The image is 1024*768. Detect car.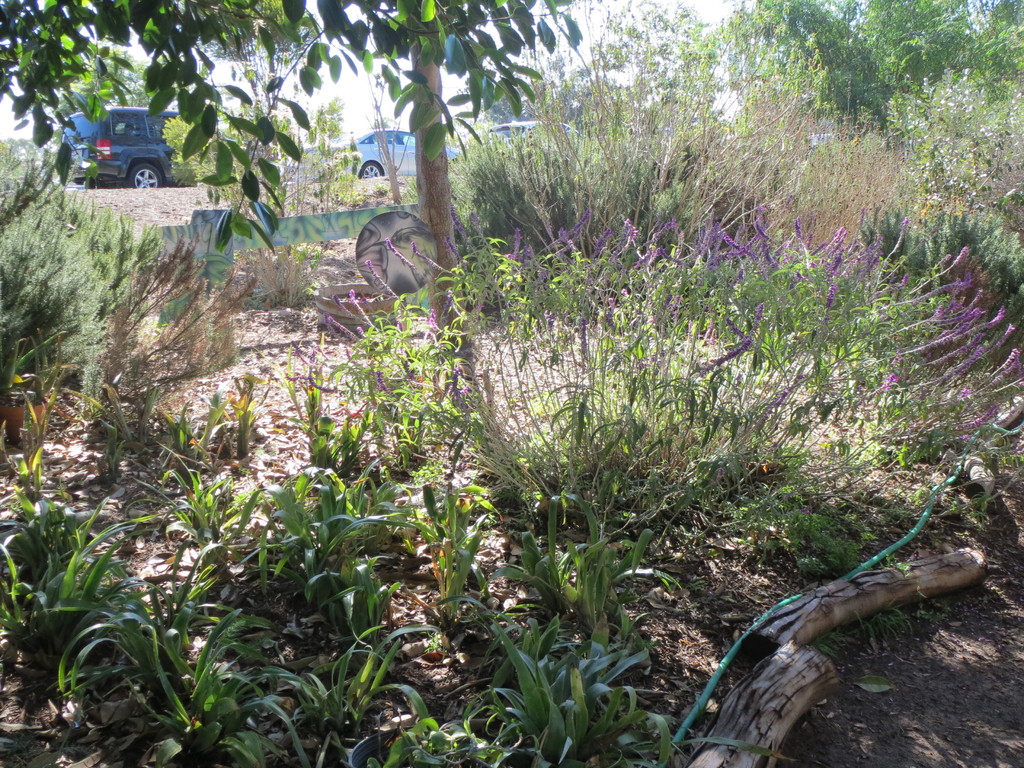
Detection: x1=479, y1=115, x2=587, y2=143.
